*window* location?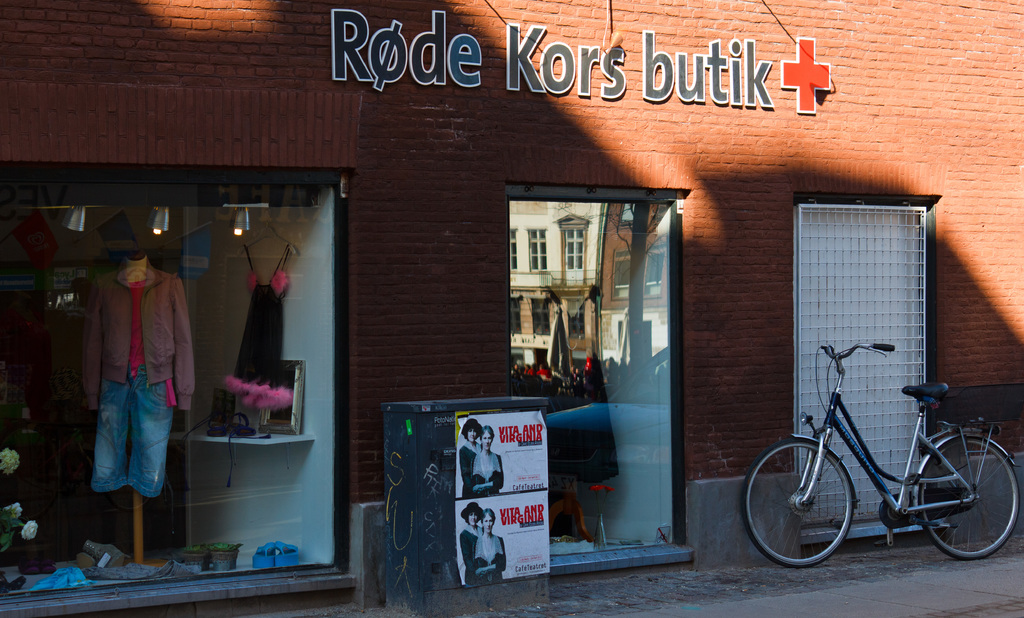
bbox(506, 221, 518, 271)
